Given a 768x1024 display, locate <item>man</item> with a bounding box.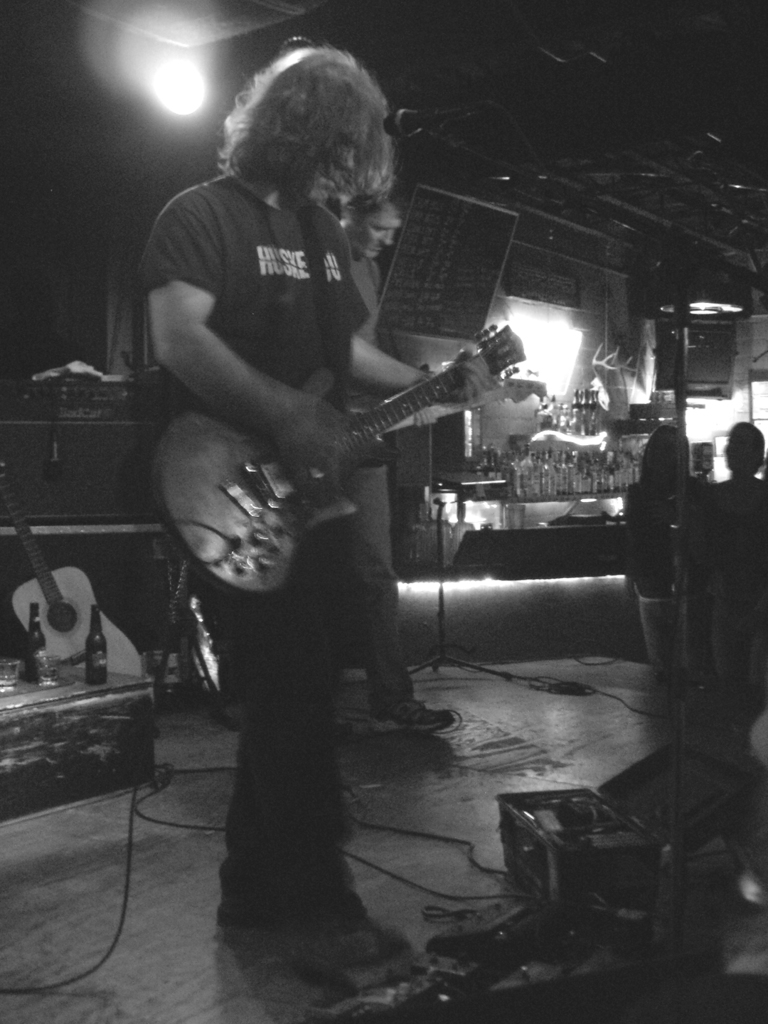
Located: (135, 45, 508, 977).
